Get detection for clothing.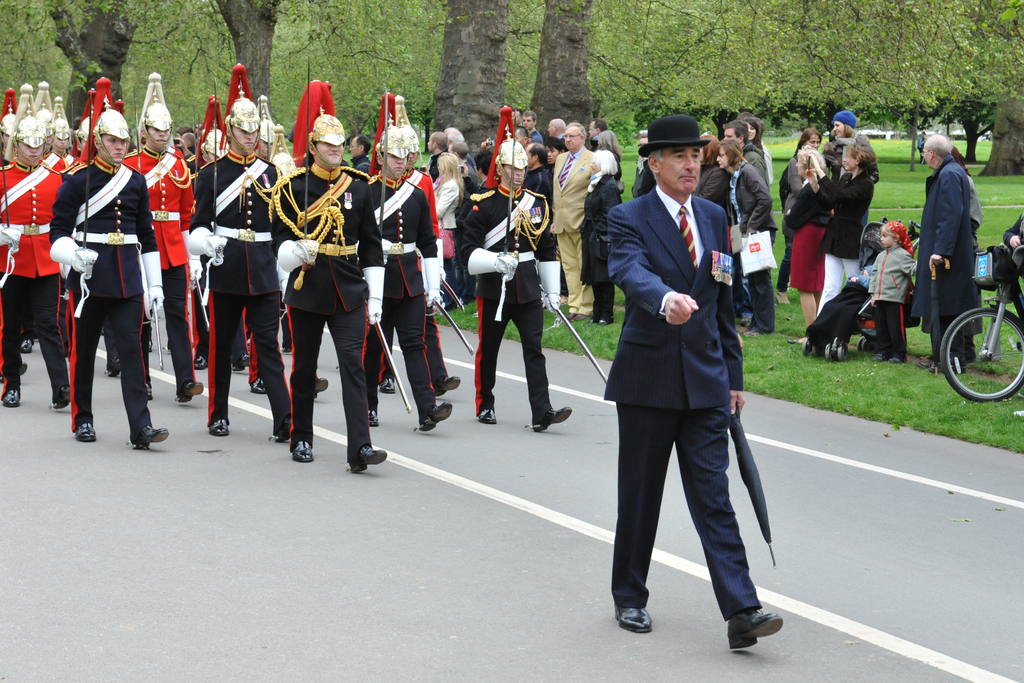
Detection: region(8, 138, 778, 612).
